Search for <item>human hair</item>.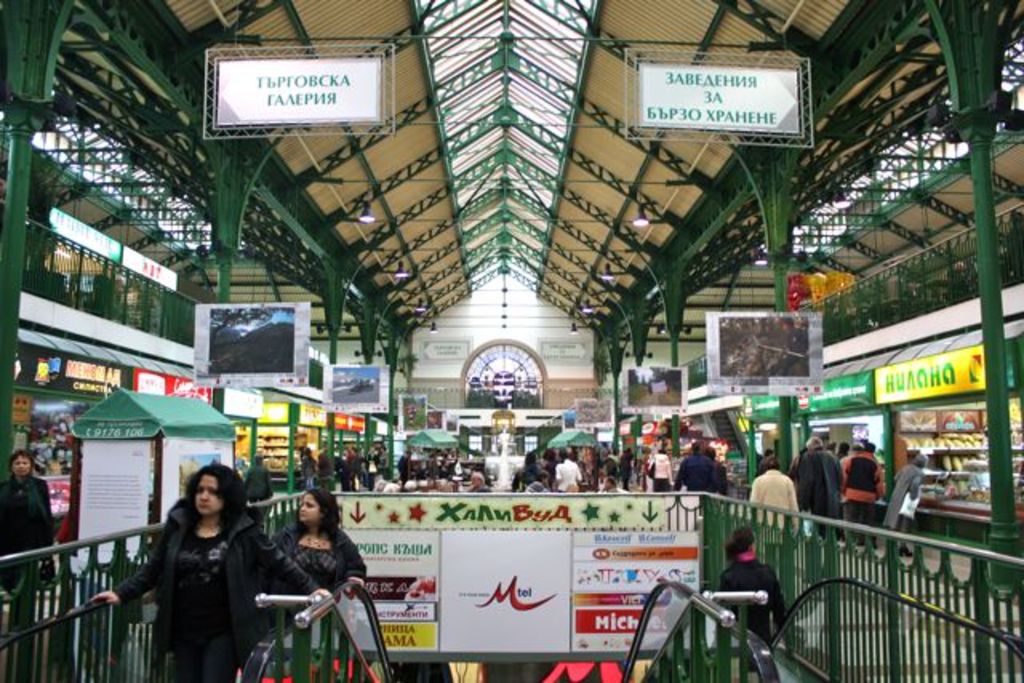
Found at BBox(723, 525, 752, 563).
